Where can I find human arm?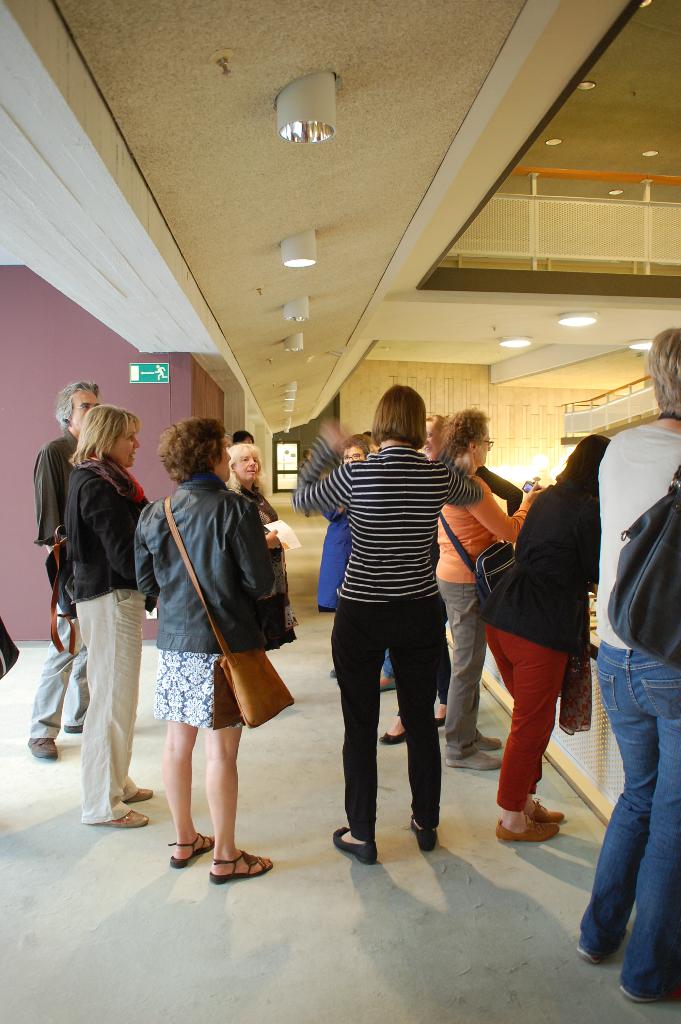
You can find it at select_region(291, 419, 353, 517).
